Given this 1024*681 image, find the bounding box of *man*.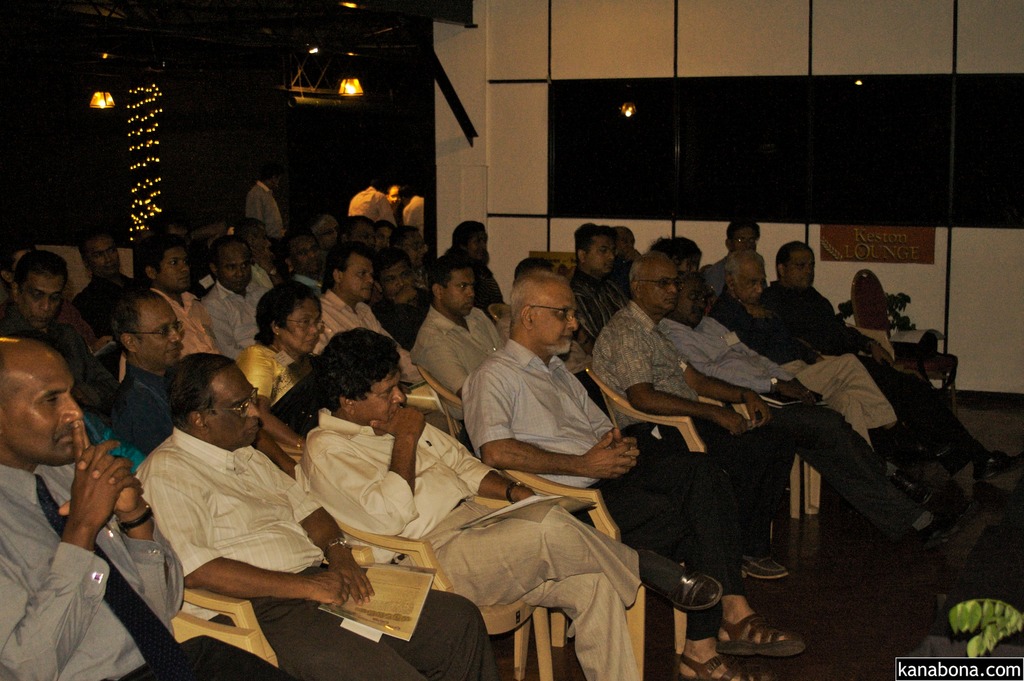
box(140, 352, 500, 680).
